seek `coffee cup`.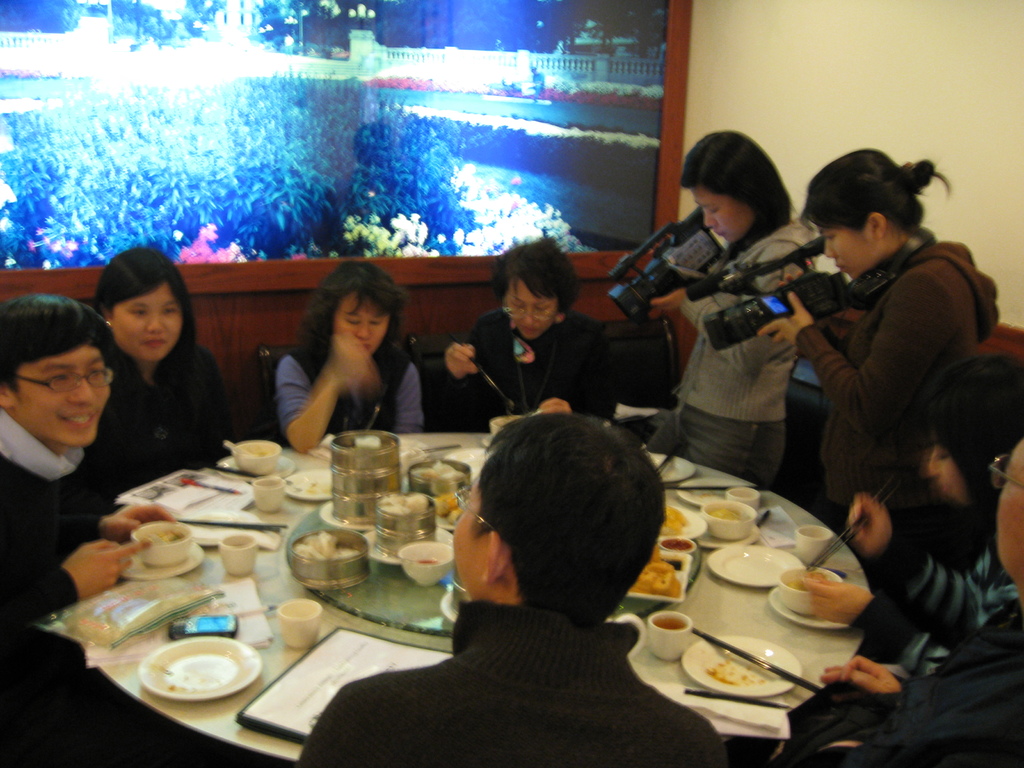
x1=647 y1=609 x2=694 y2=662.
